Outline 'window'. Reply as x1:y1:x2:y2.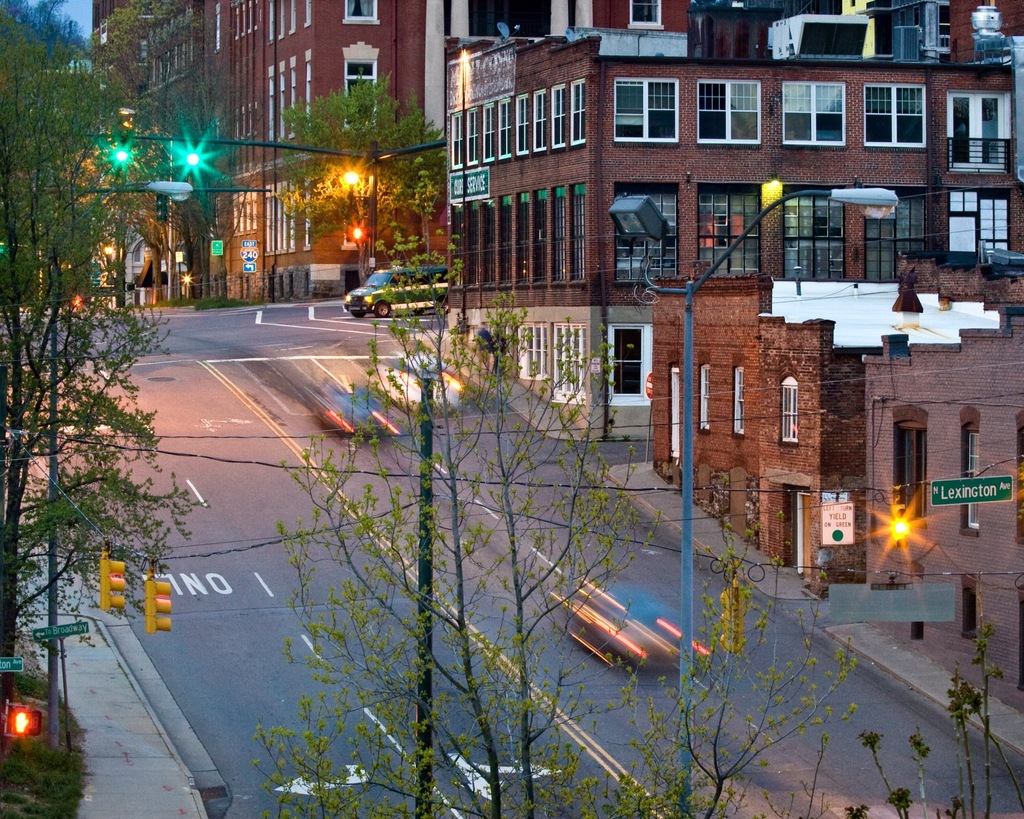
513:191:531:292.
